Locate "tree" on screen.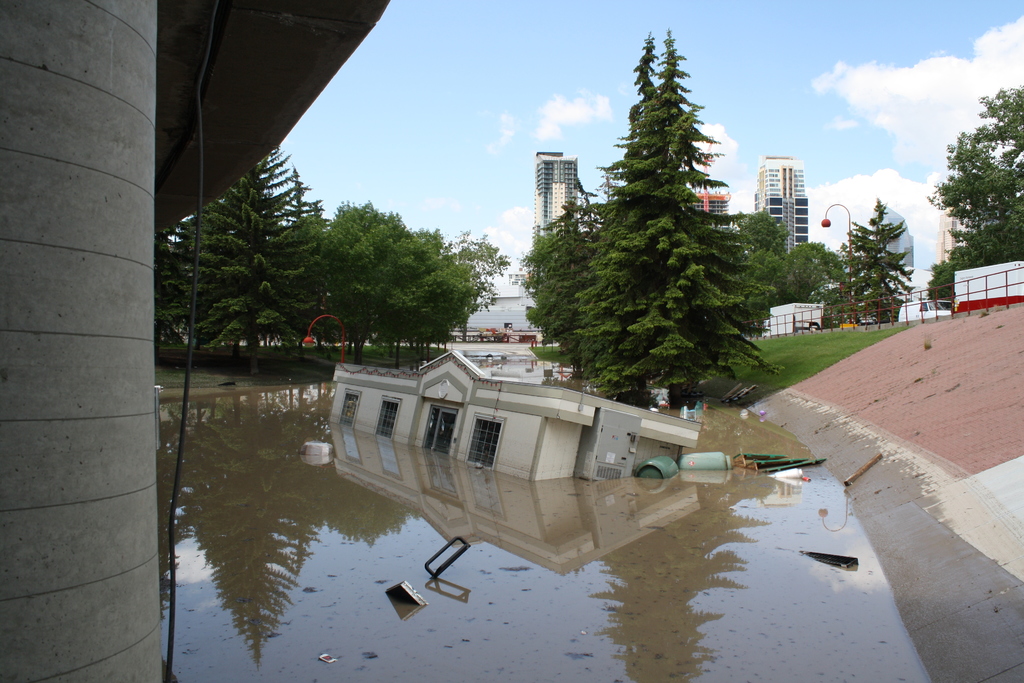
On screen at 315,204,467,362.
